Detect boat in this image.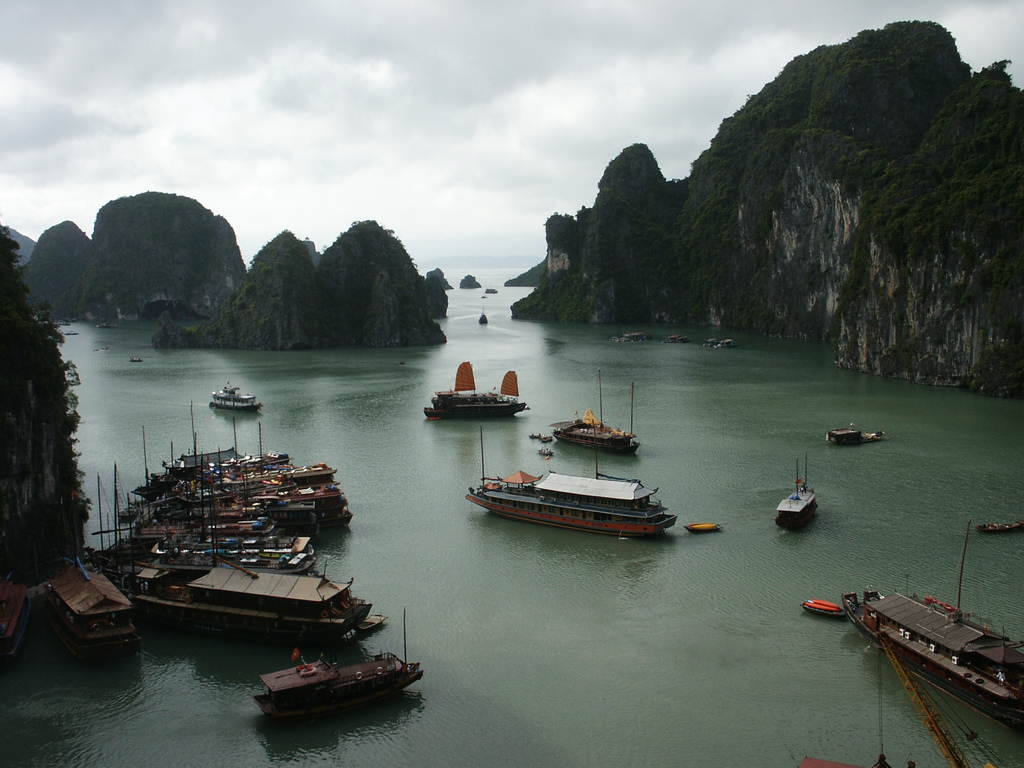
Detection: [460,451,700,540].
